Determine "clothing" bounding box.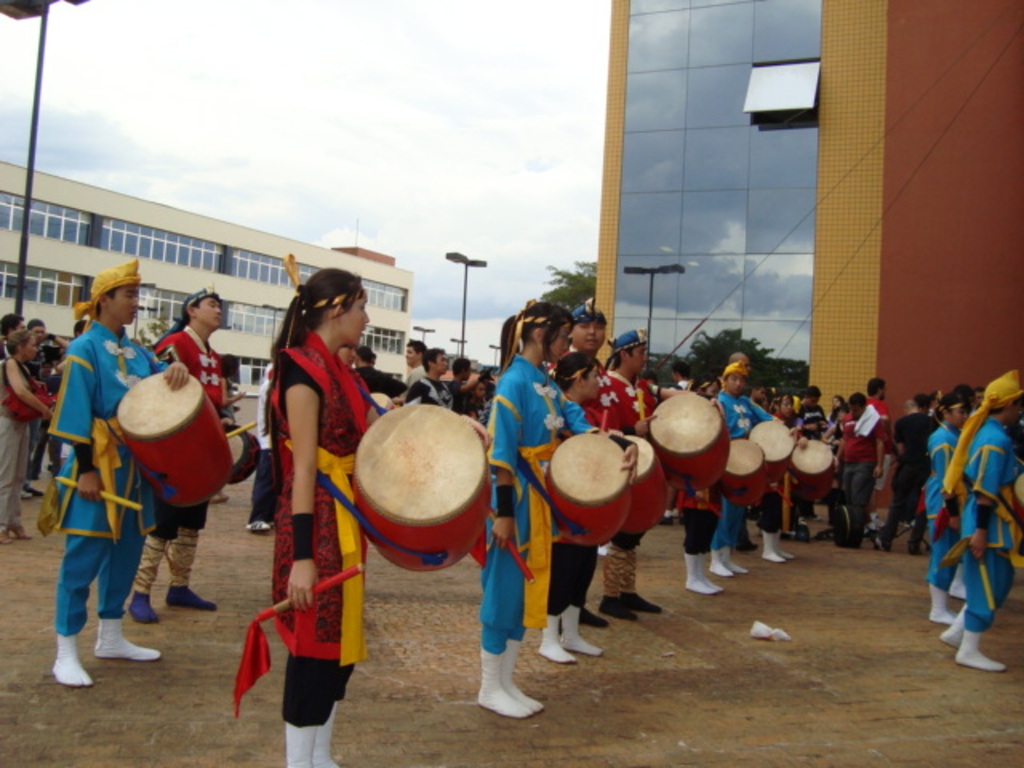
Determined: 48,318,160,638.
